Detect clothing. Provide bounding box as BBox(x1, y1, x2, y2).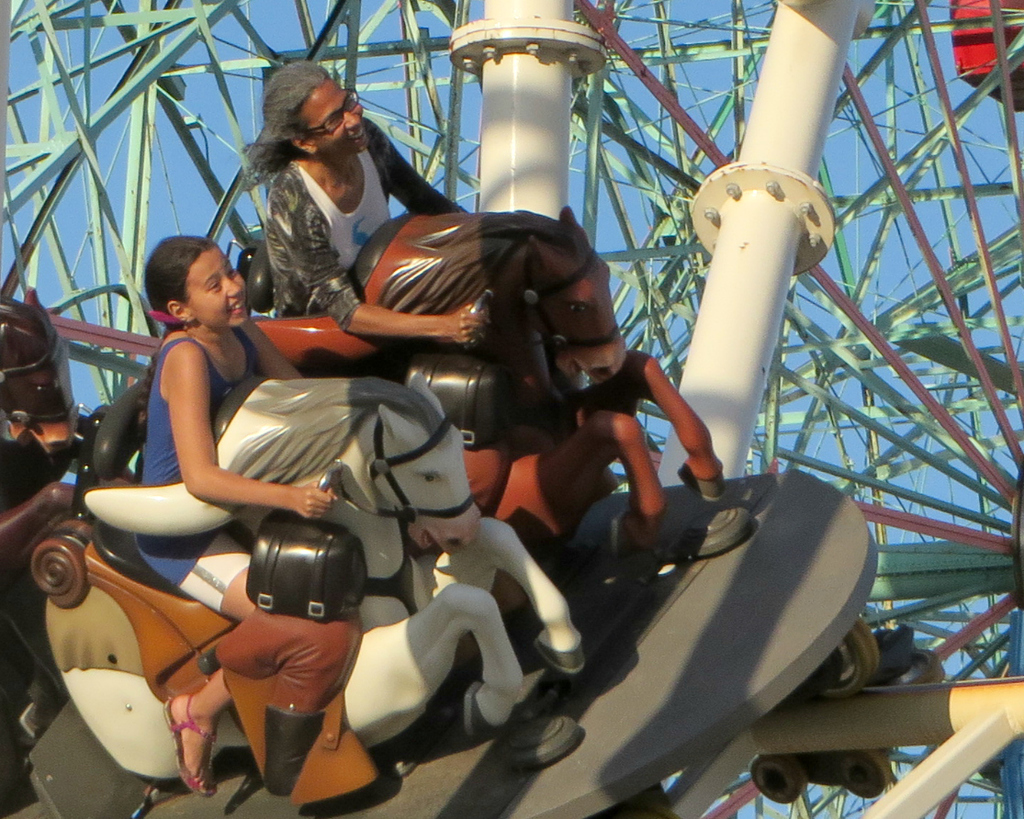
BBox(129, 320, 264, 613).
